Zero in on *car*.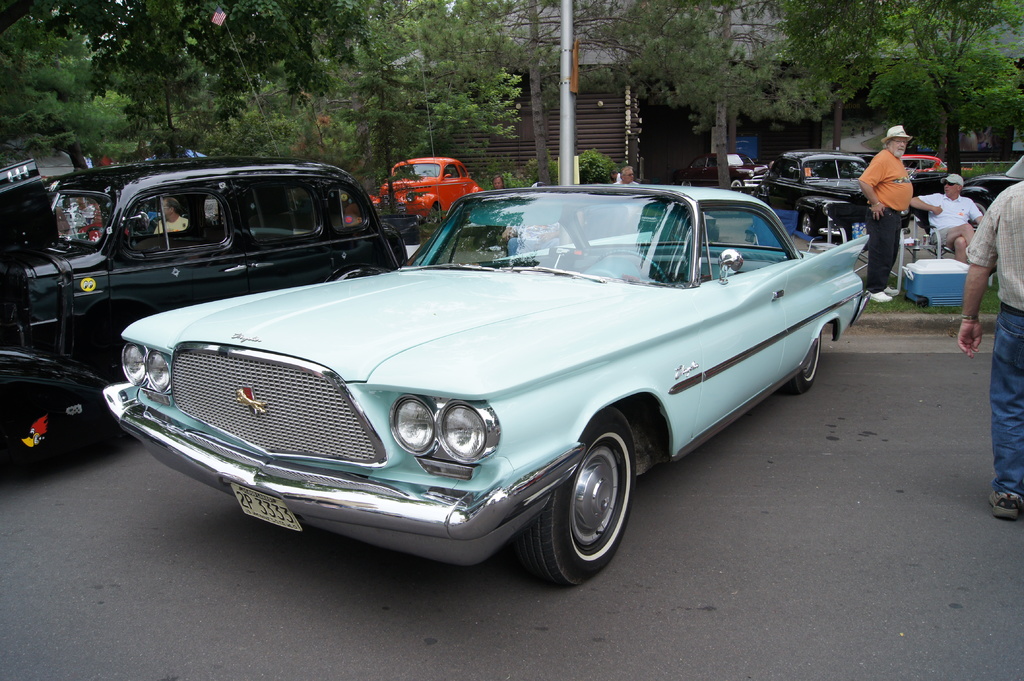
Zeroed in: <box>964,148,1023,207</box>.
